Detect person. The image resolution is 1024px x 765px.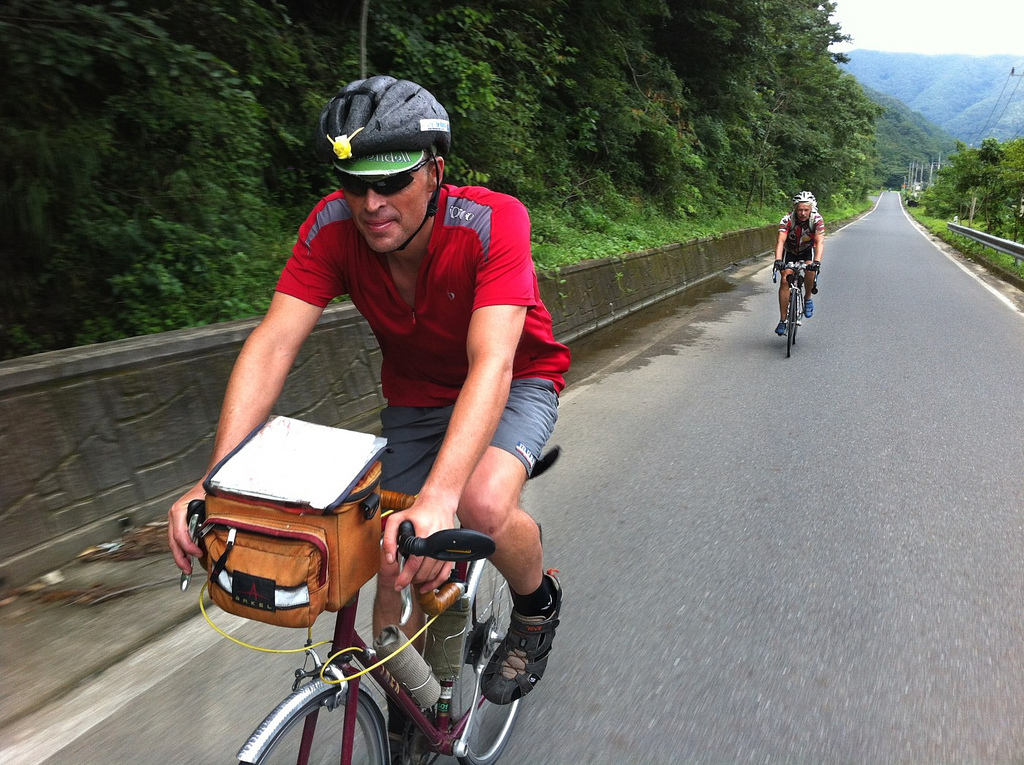
BBox(769, 188, 824, 341).
